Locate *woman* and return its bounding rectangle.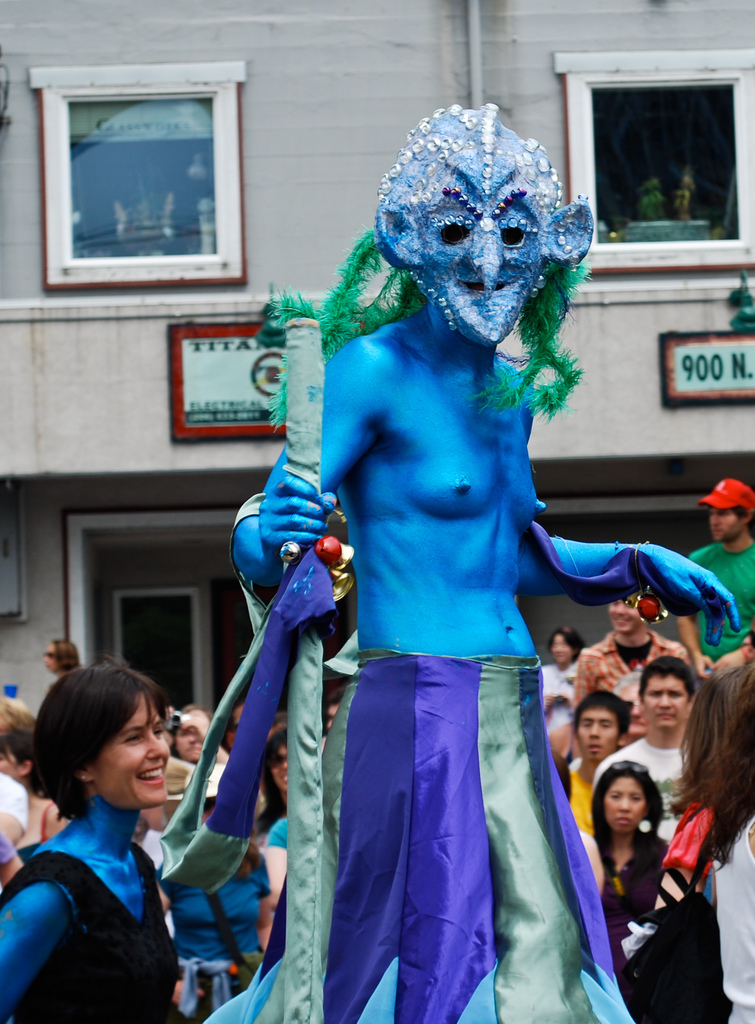
region(583, 756, 678, 959).
